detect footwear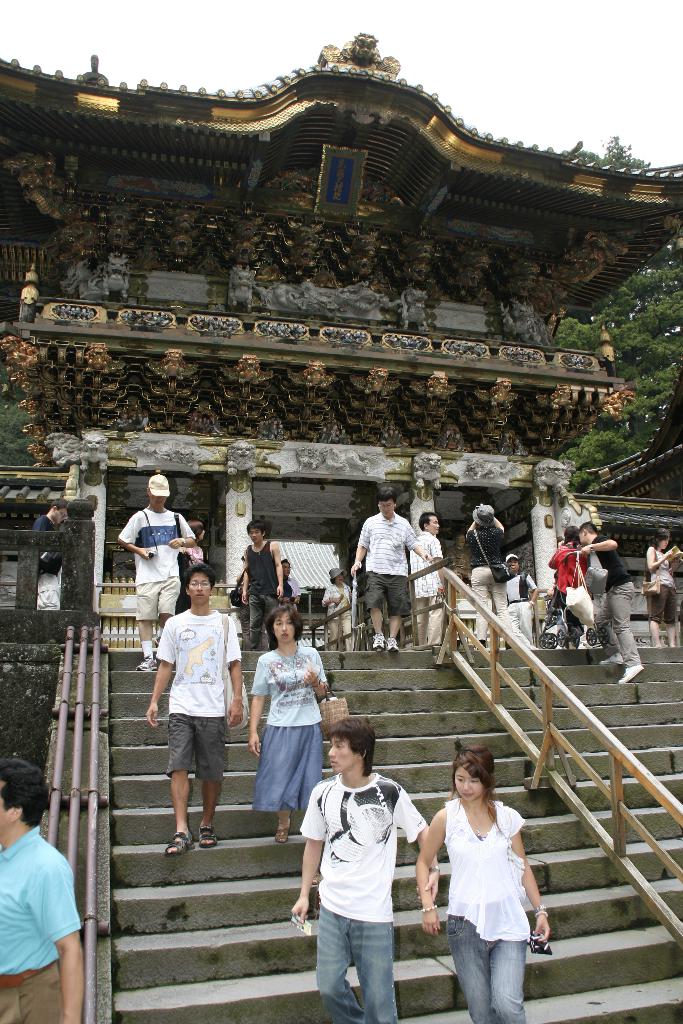
[190, 816, 218, 854]
